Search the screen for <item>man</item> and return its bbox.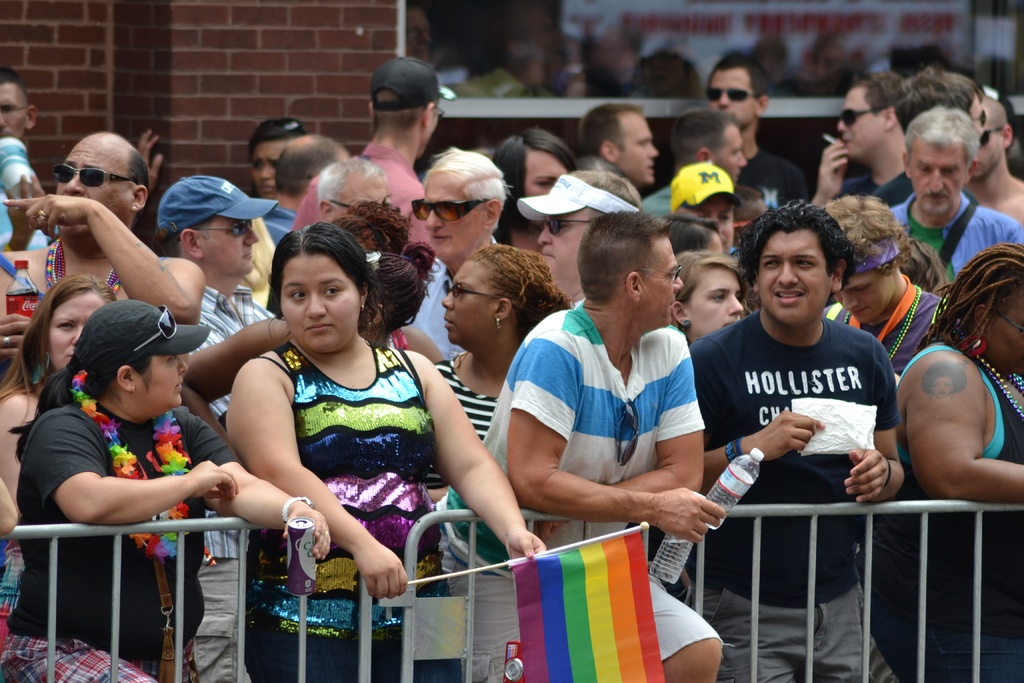
Found: (580,97,657,178).
